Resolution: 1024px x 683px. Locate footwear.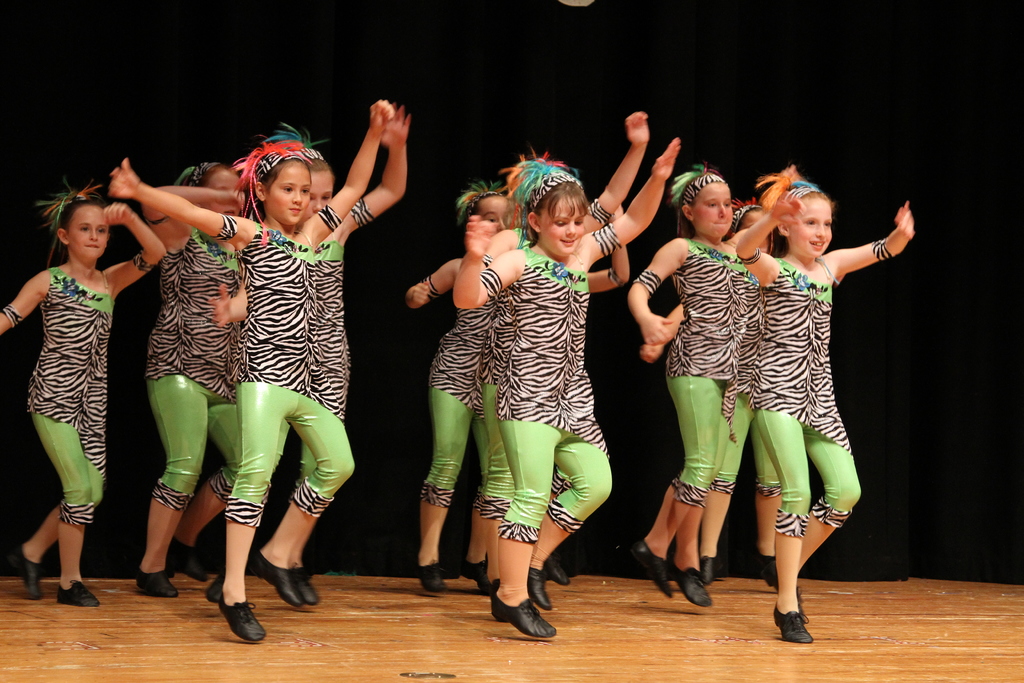
Rect(209, 575, 226, 600).
